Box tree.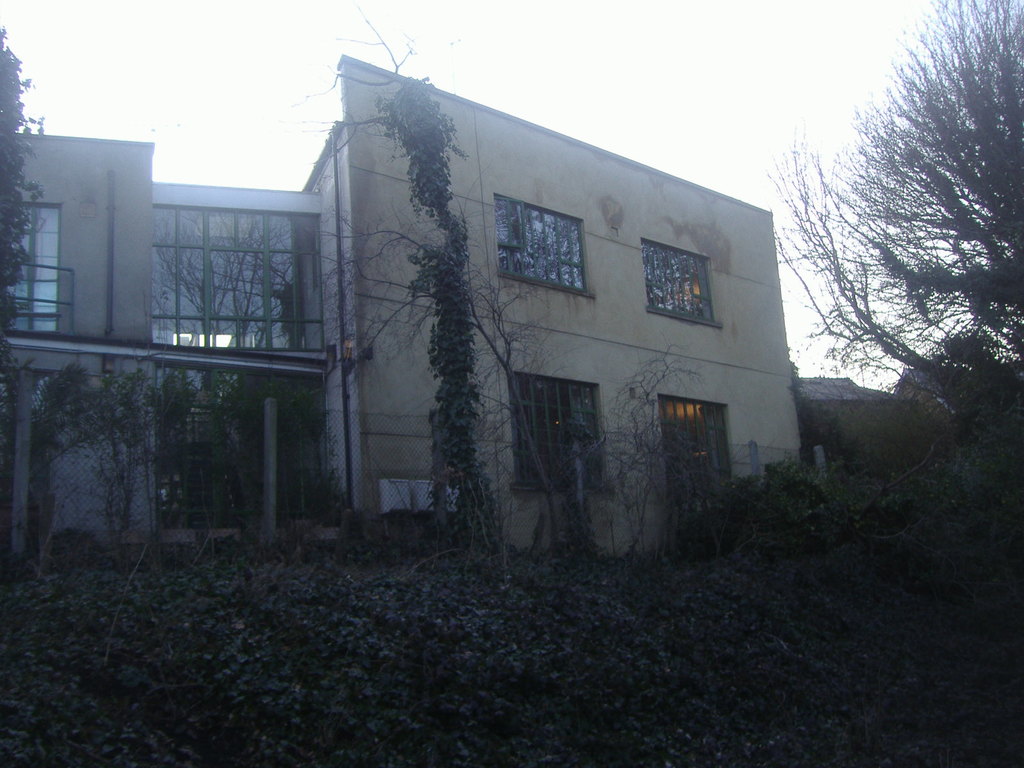
left=760, top=0, right=1023, bottom=468.
